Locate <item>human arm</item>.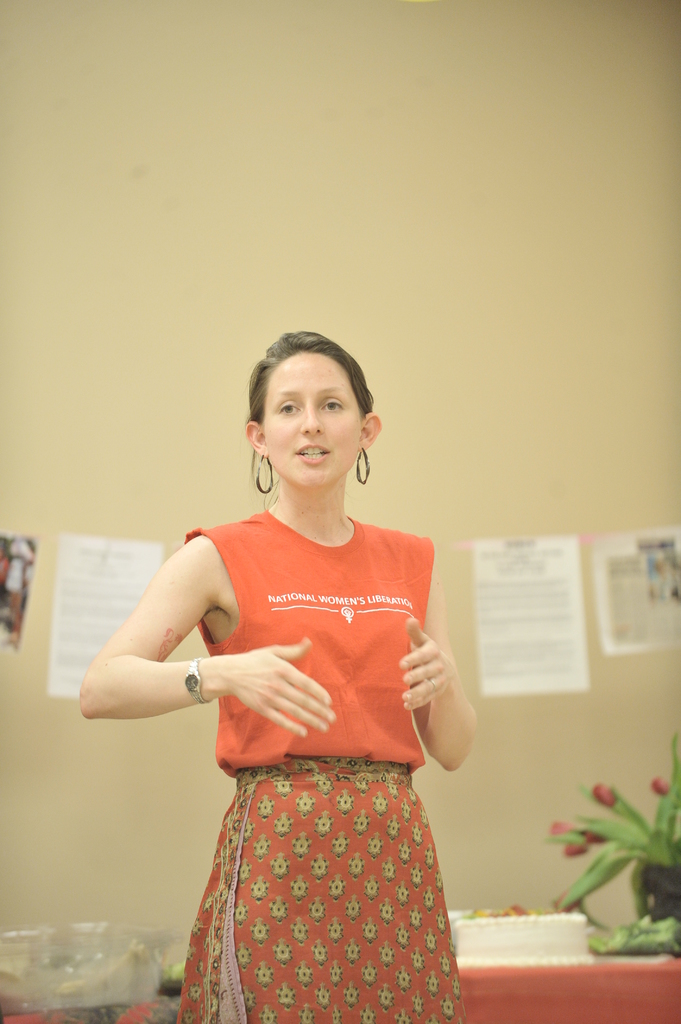
Bounding box: locate(68, 531, 334, 748).
